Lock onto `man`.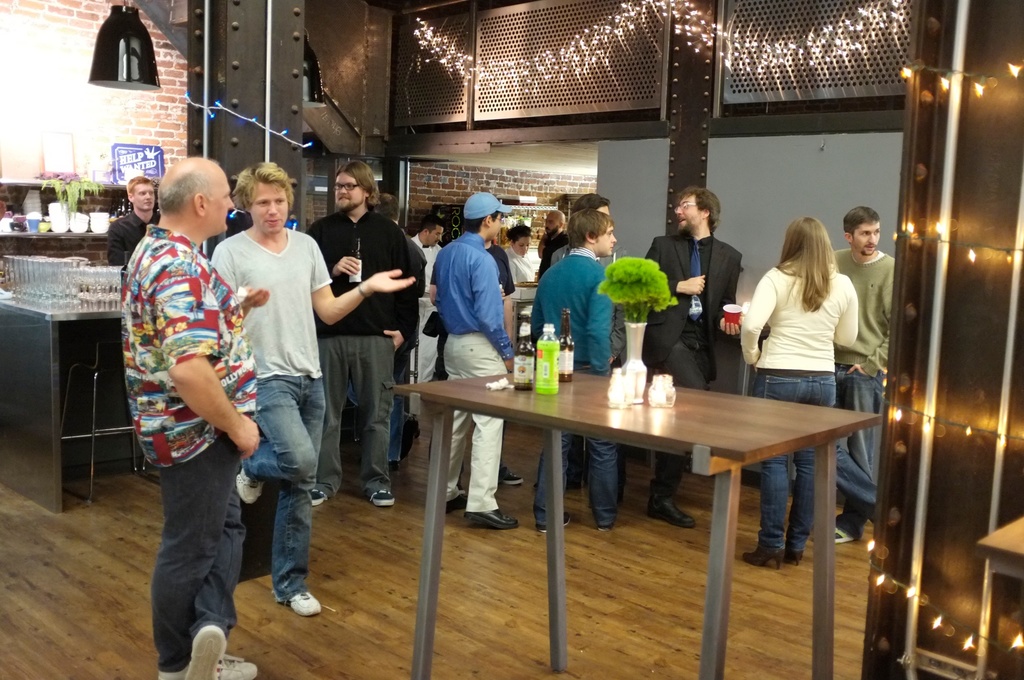
Locked: box(547, 191, 634, 369).
